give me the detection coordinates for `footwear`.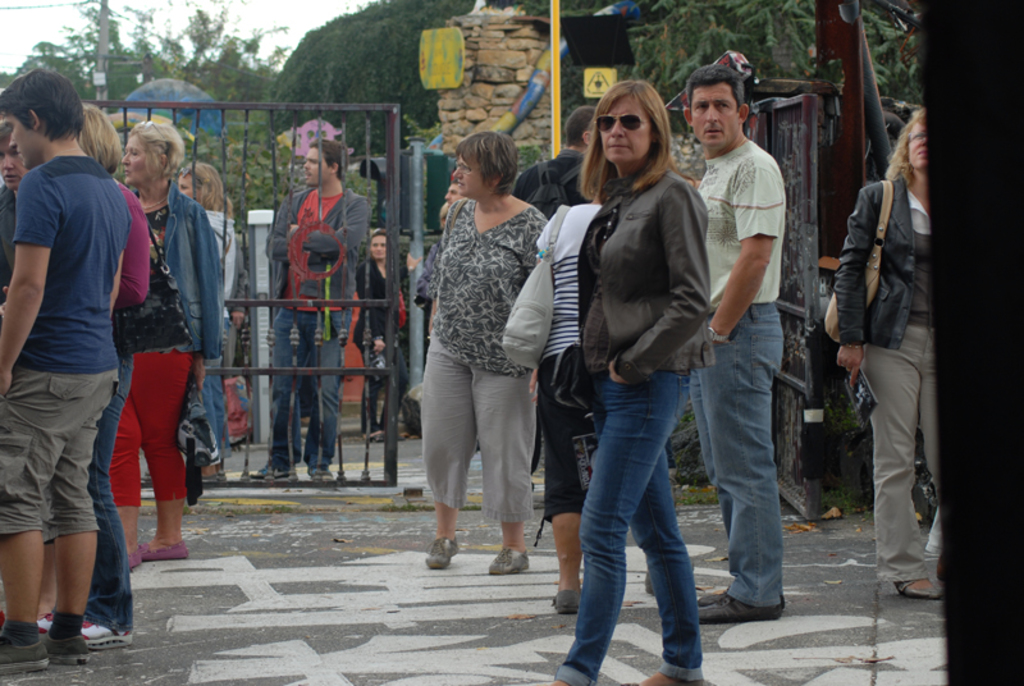
[44,634,96,659].
